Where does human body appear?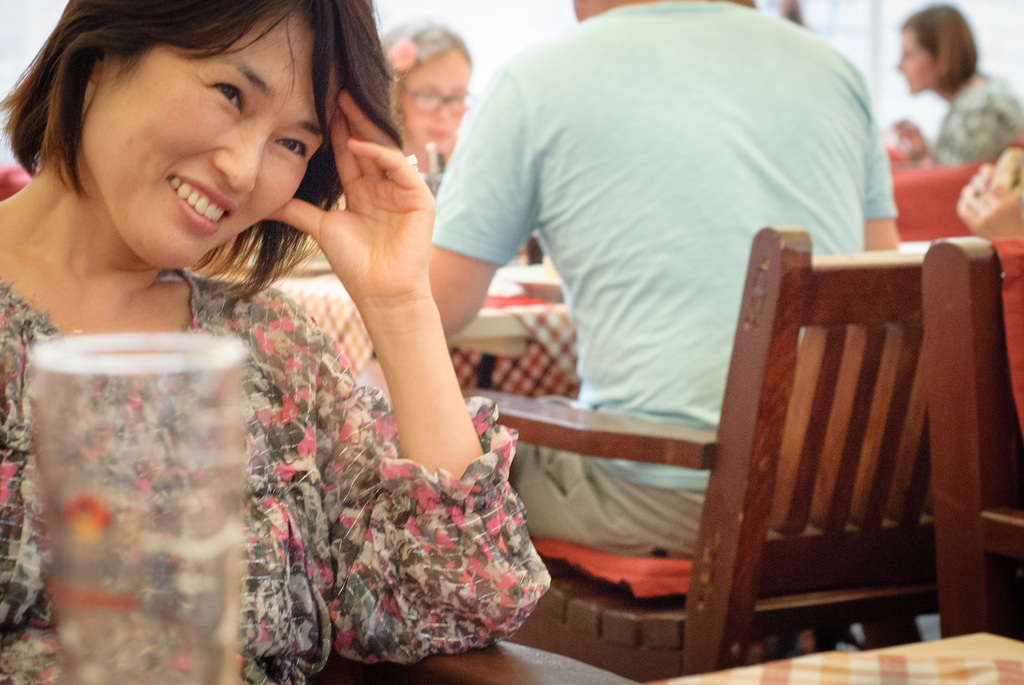
Appears at detection(385, 13, 471, 163).
